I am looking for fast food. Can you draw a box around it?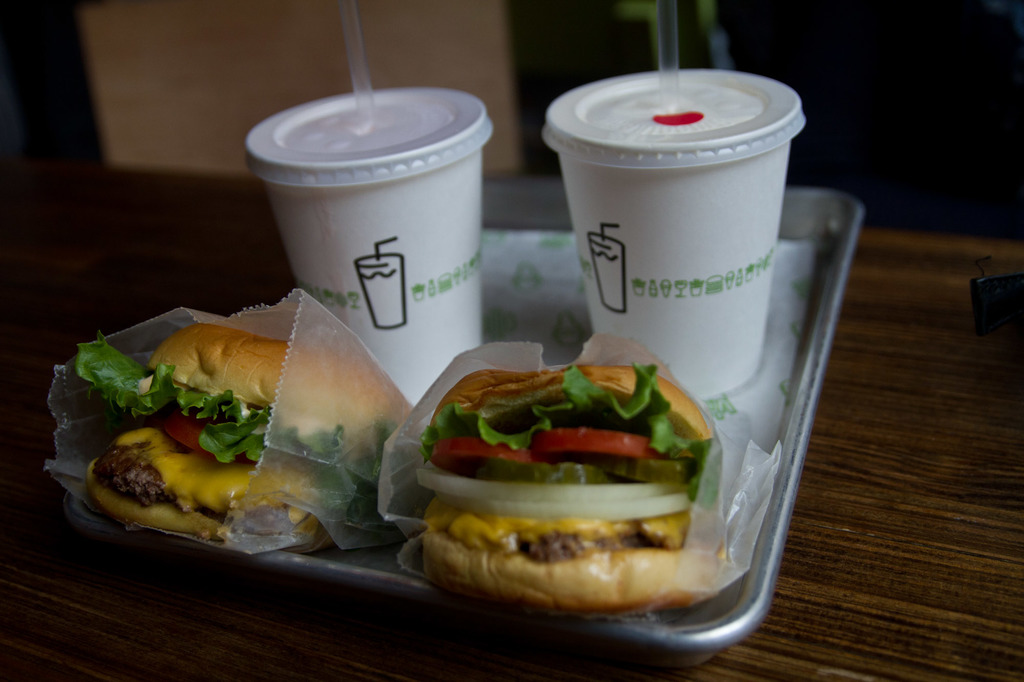
Sure, the bounding box is l=93, t=324, r=408, b=548.
